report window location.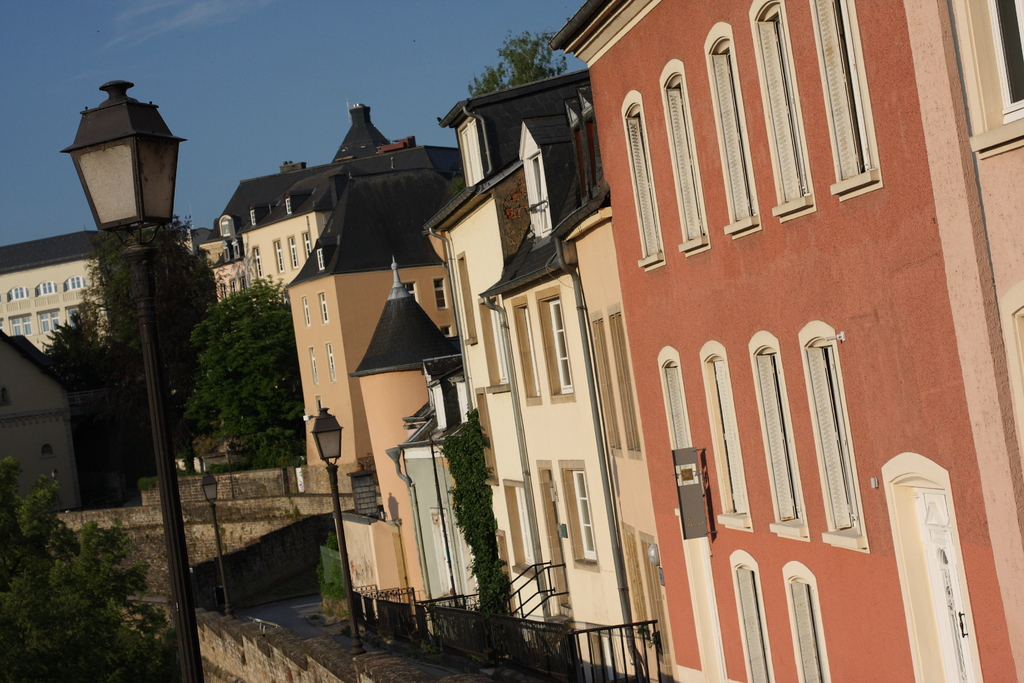
Report: [x1=324, y1=344, x2=333, y2=377].
